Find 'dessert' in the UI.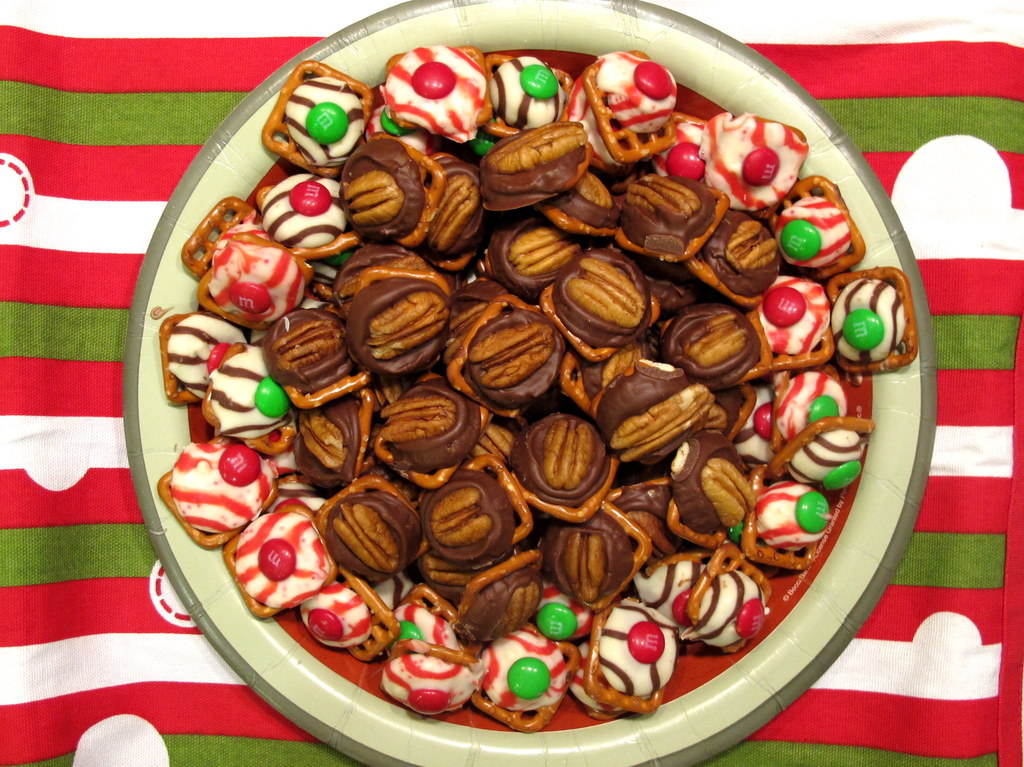
UI element at 707 211 766 294.
